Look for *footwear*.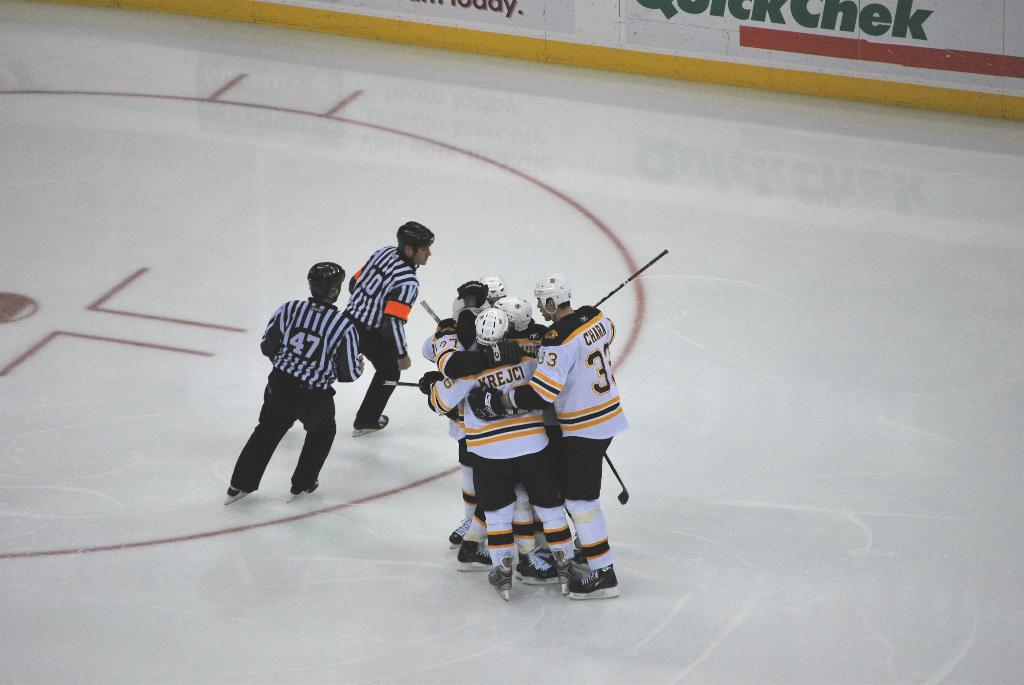
Found: {"left": 568, "top": 565, "right": 617, "bottom": 595}.
